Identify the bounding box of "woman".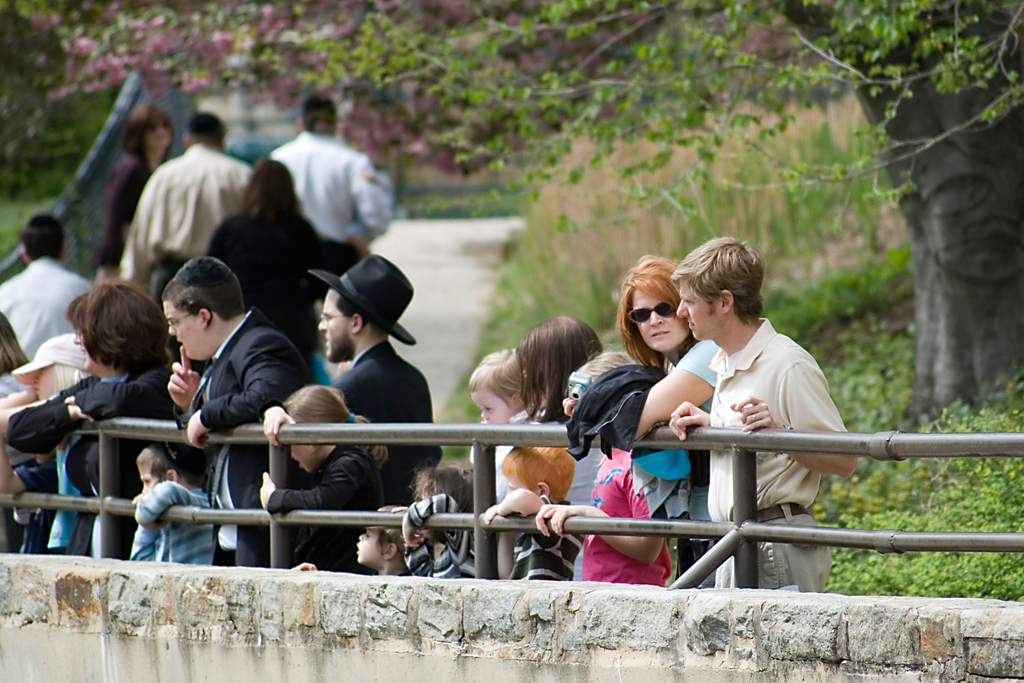
x1=564 y1=254 x2=730 y2=589.
